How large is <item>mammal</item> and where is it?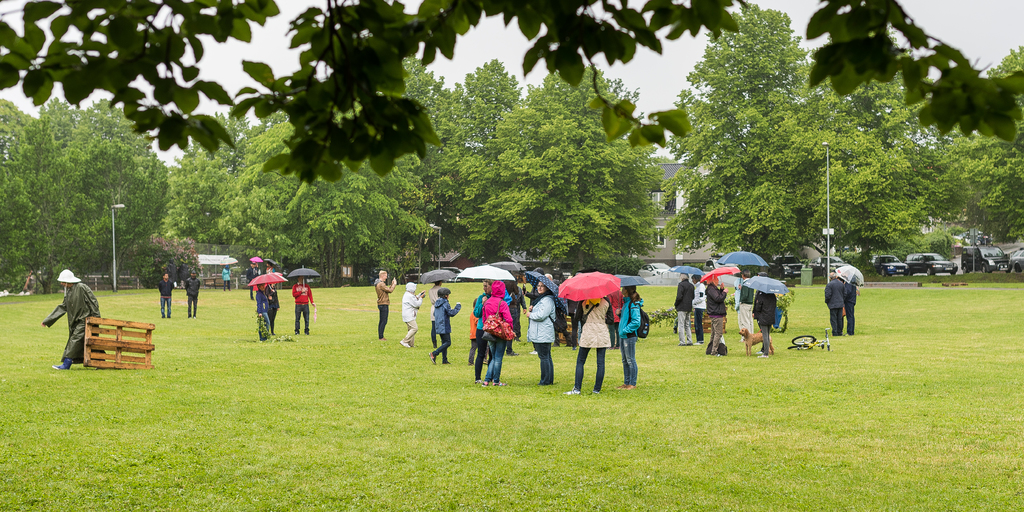
Bounding box: <bbox>266, 262, 278, 273</bbox>.
